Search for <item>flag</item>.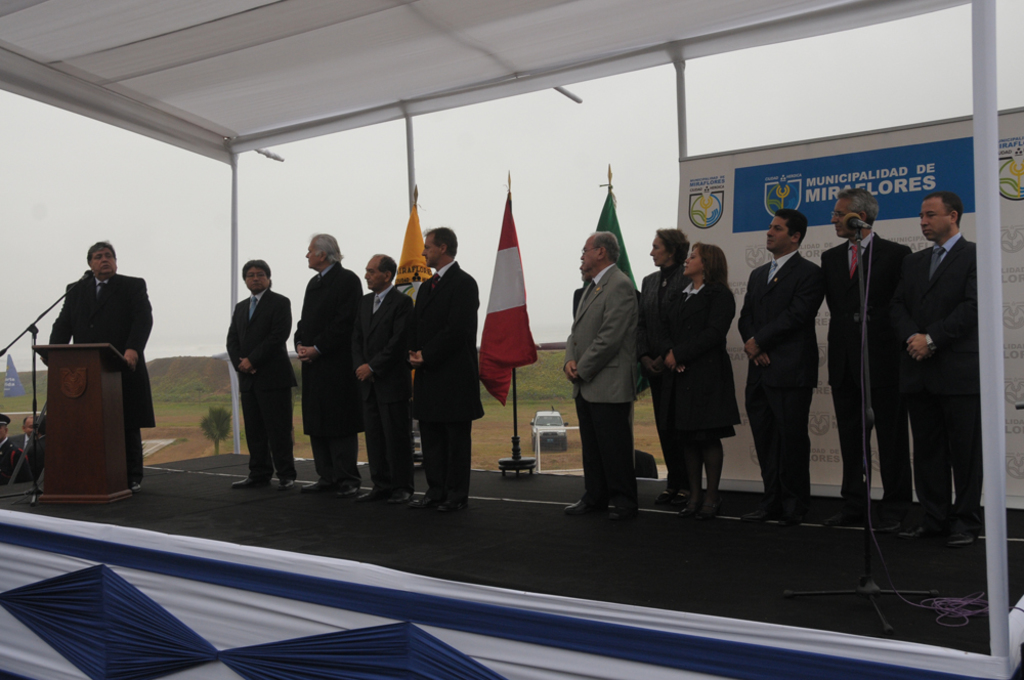
Found at bbox=(565, 190, 635, 312).
